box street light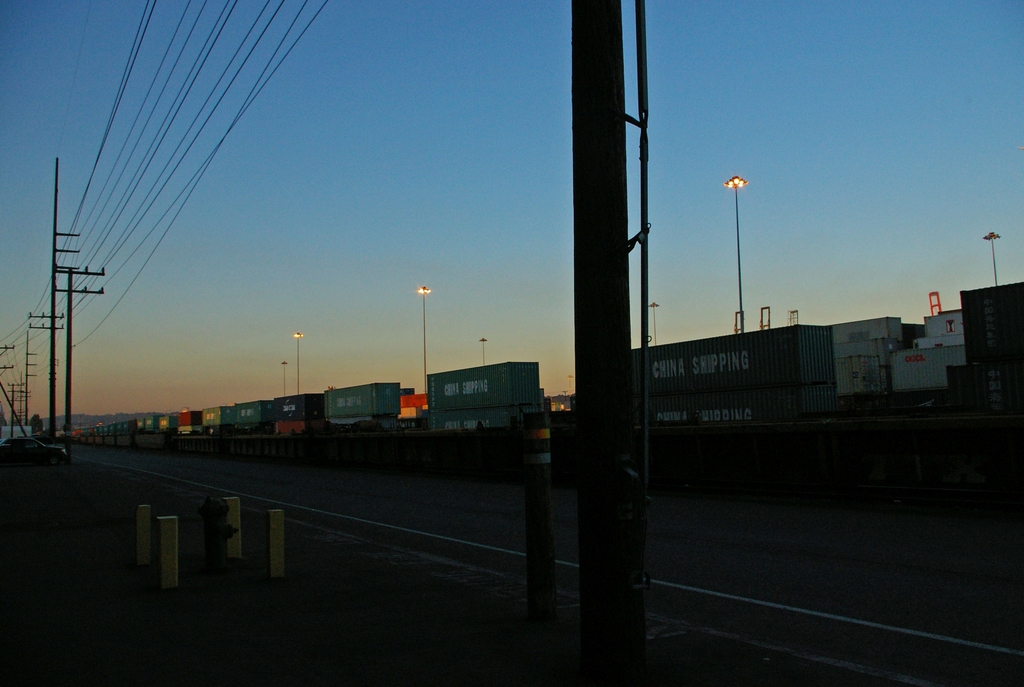
[left=647, top=299, right=660, bottom=344]
